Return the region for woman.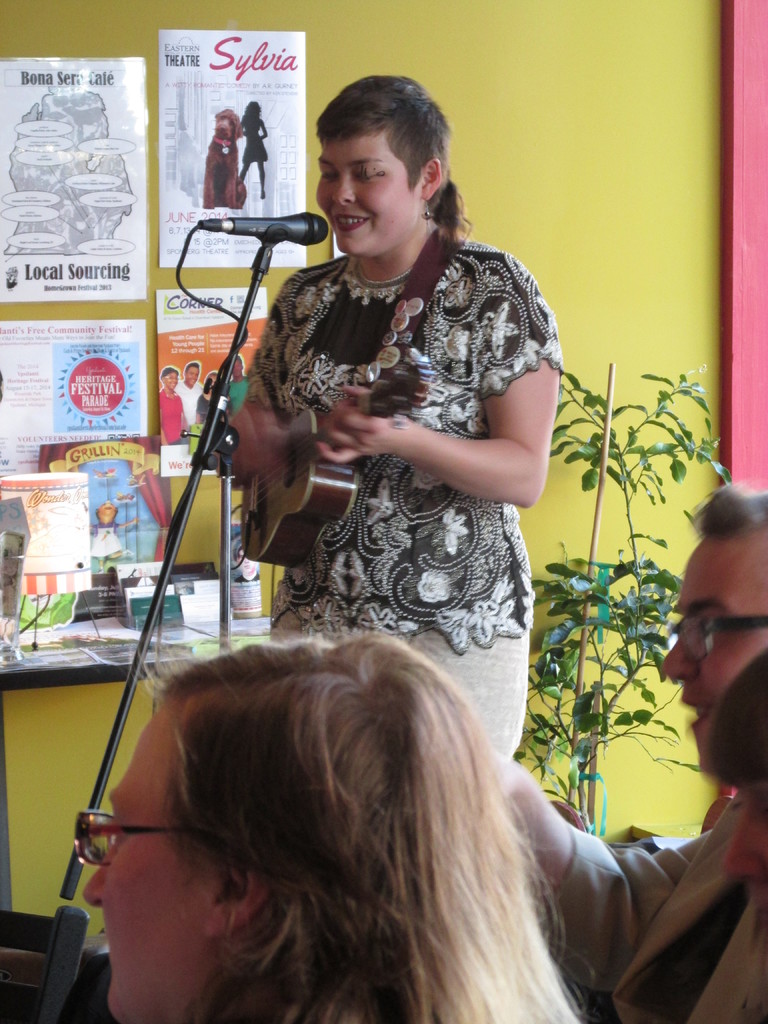
l=238, t=97, r=271, b=200.
